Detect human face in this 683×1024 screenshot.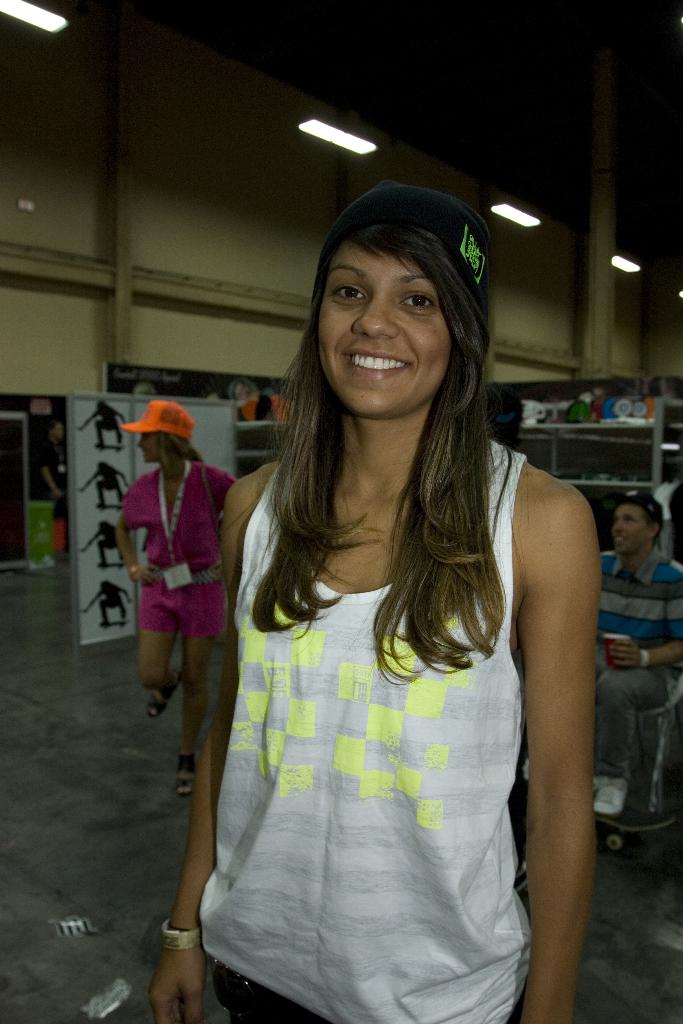
Detection: [x1=134, y1=433, x2=160, y2=465].
